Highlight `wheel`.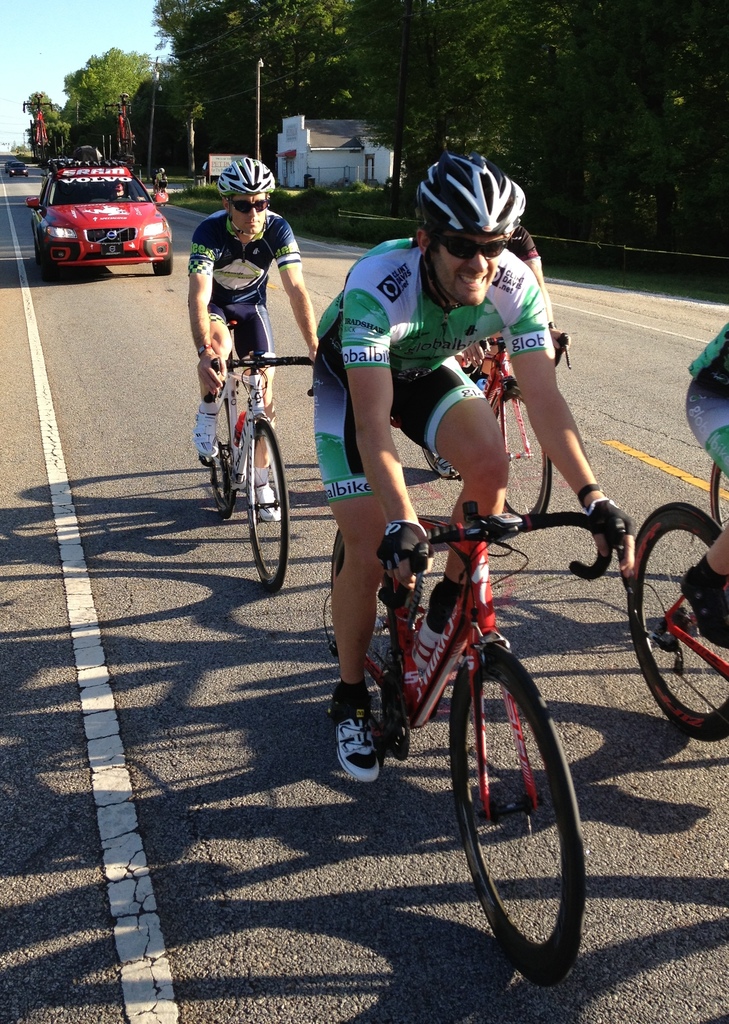
Highlighted region: {"x1": 40, "y1": 118, "x2": 42, "y2": 161}.
